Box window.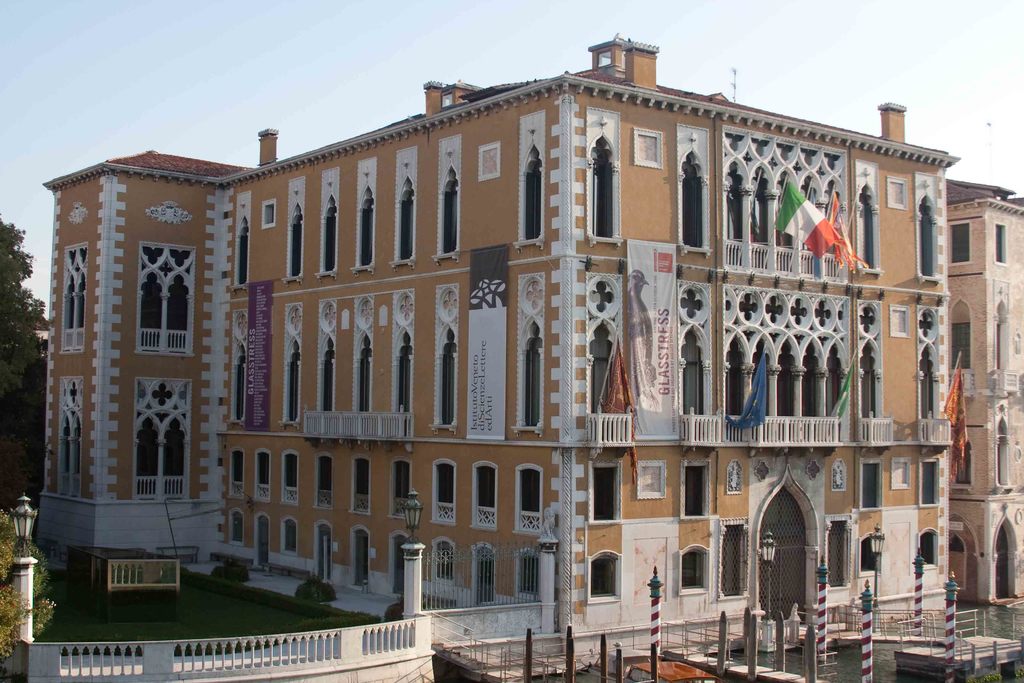
region(948, 322, 970, 370).
